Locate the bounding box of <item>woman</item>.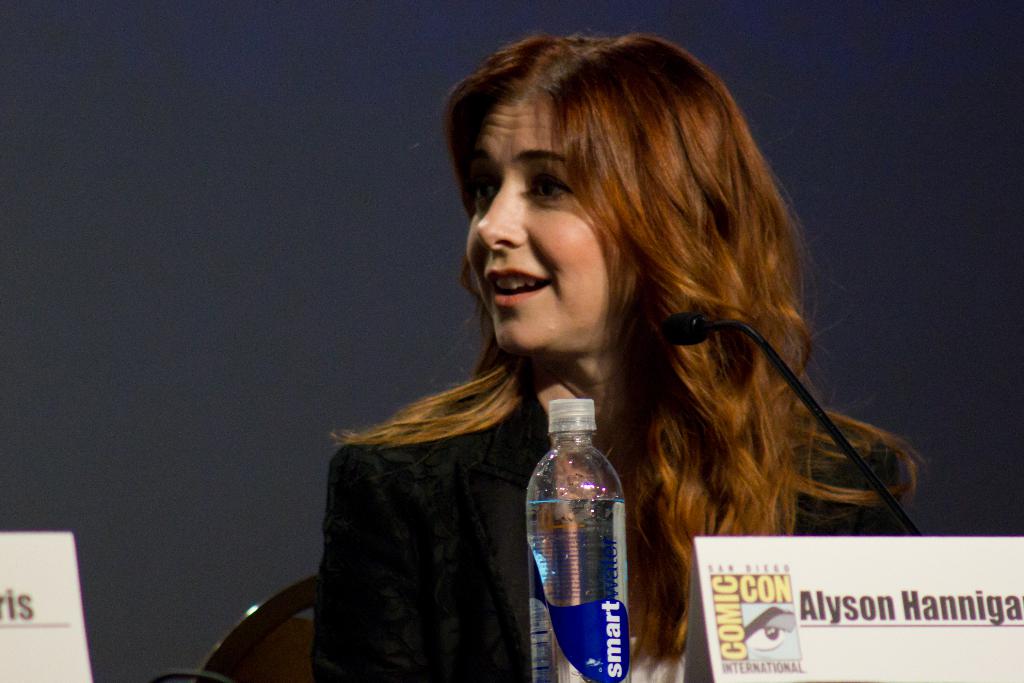
Bounding box: x1=280 y1=33 x2=934 y2=666.
